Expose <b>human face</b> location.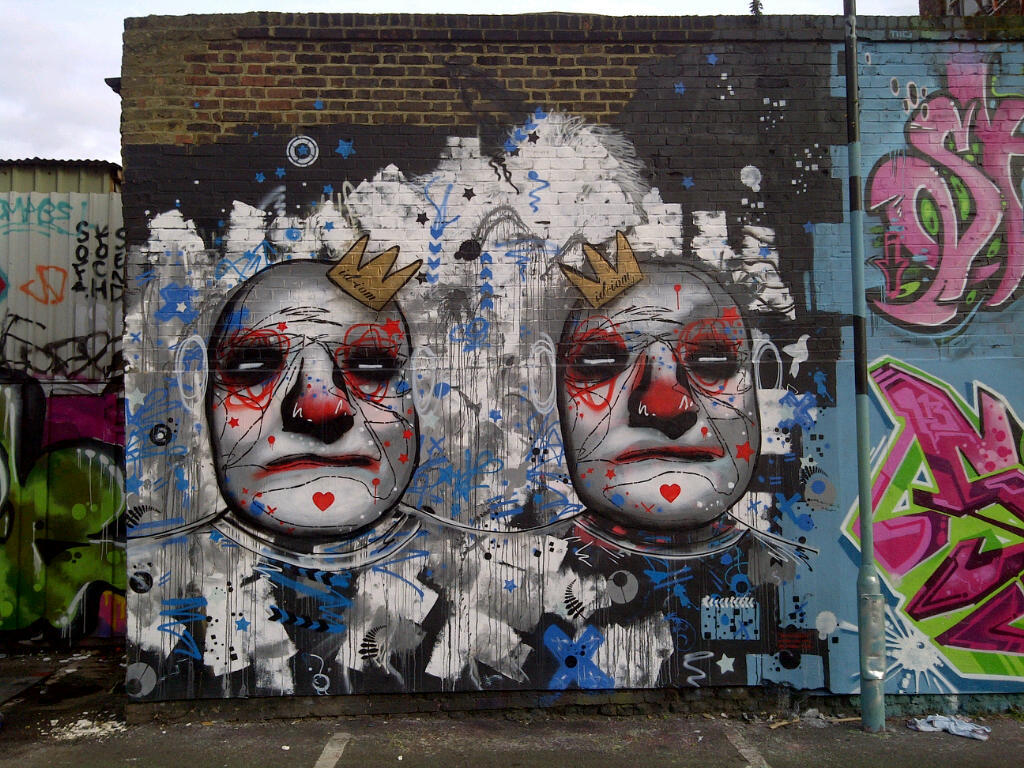
Exposed at bbox=(206, 260, 418, 540).
